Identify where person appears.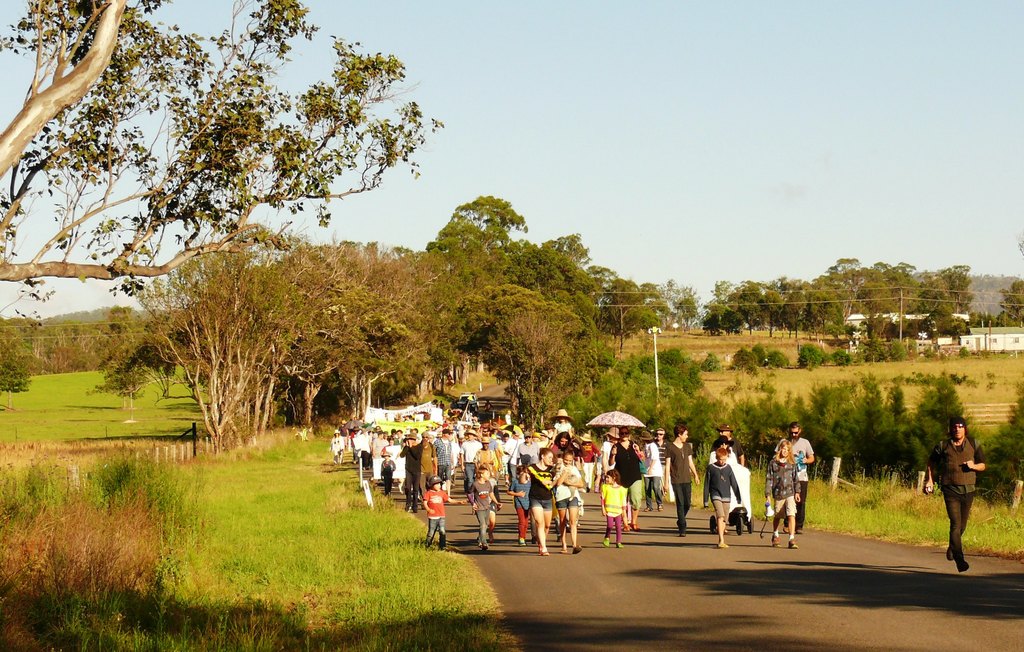
Appears at rect(927, 418, 988, 571).
